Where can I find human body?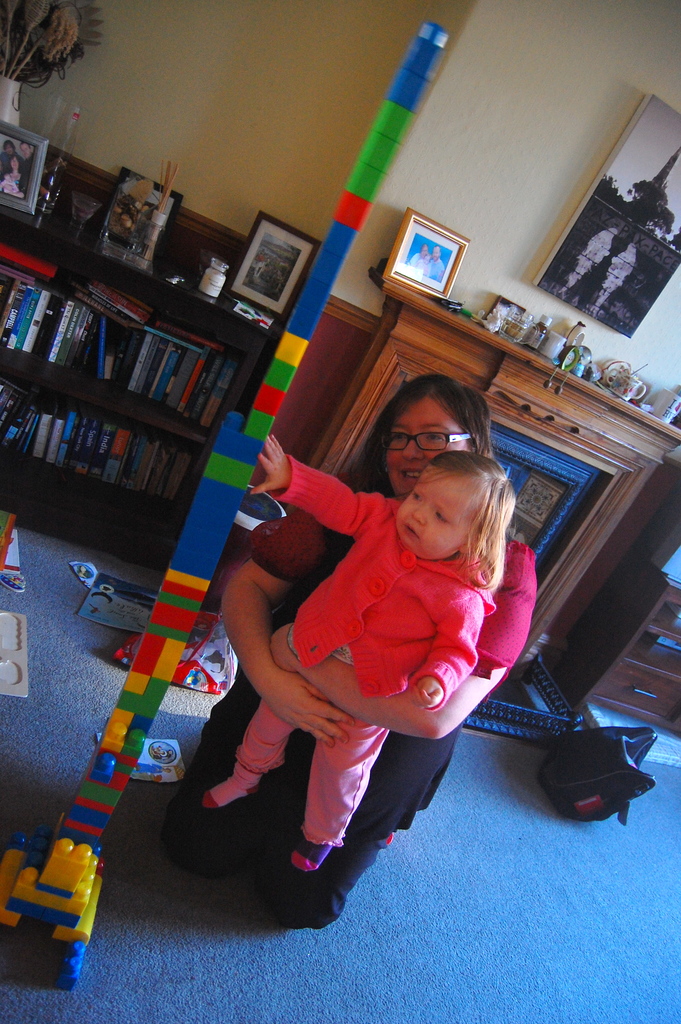
You can find it at 206,431,491,882.
